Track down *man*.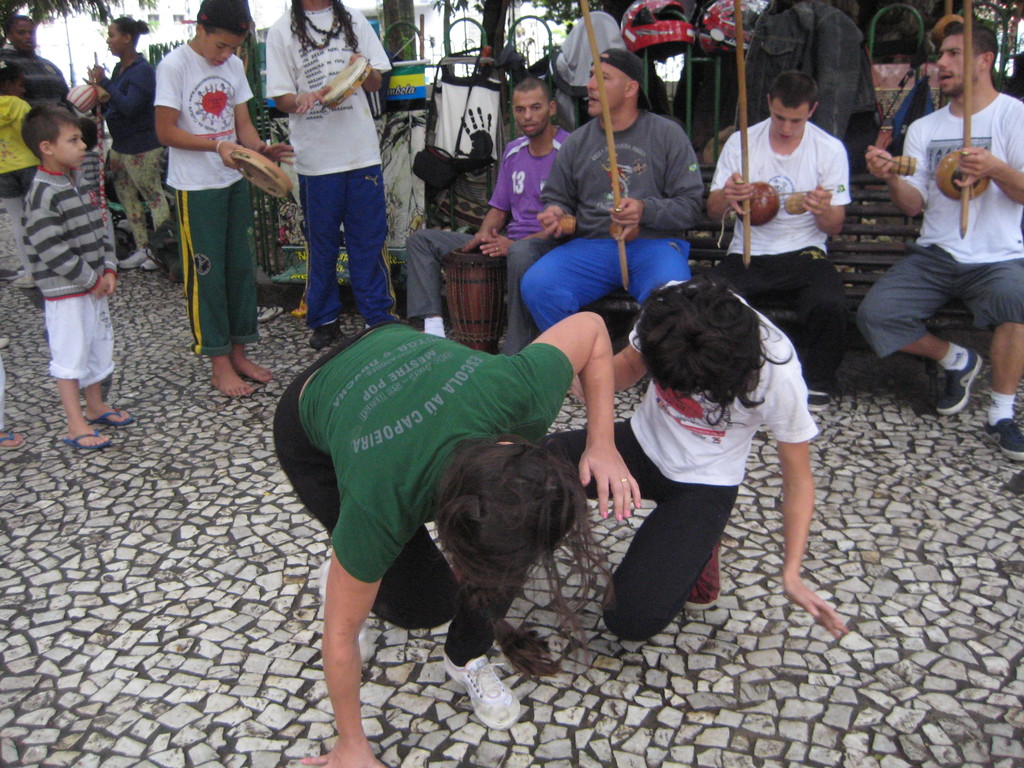
Tracked to bbox(709, 70, 851, 405).
